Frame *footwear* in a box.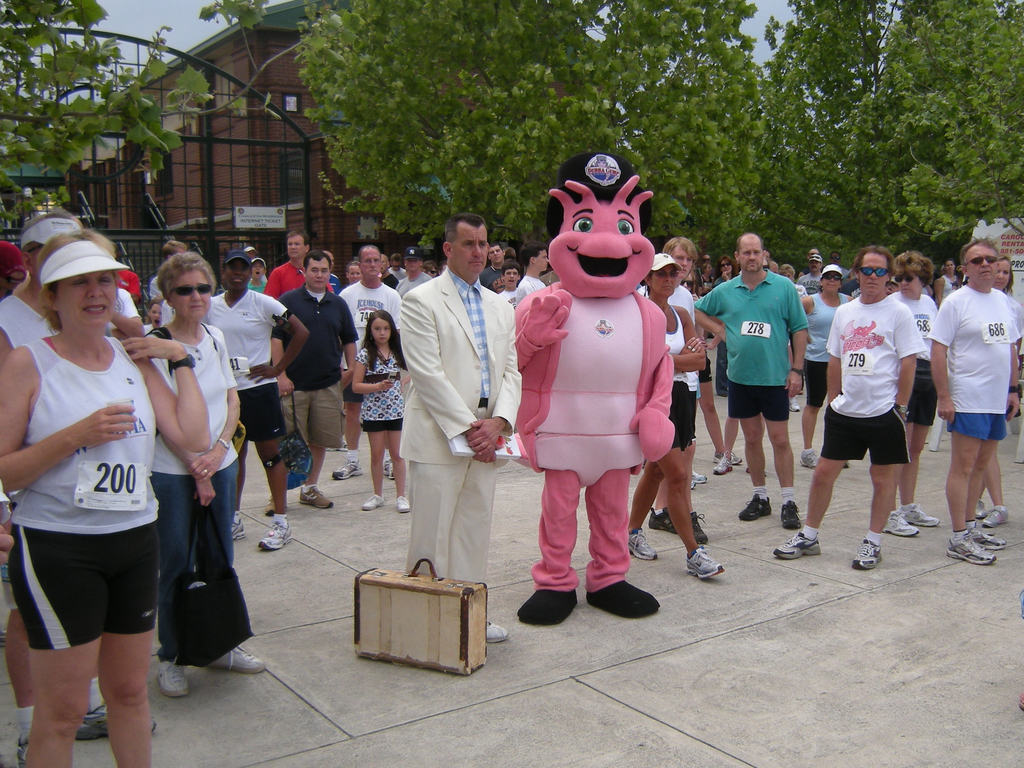
[x1=259, y1=521, x2=292, y2=551].
